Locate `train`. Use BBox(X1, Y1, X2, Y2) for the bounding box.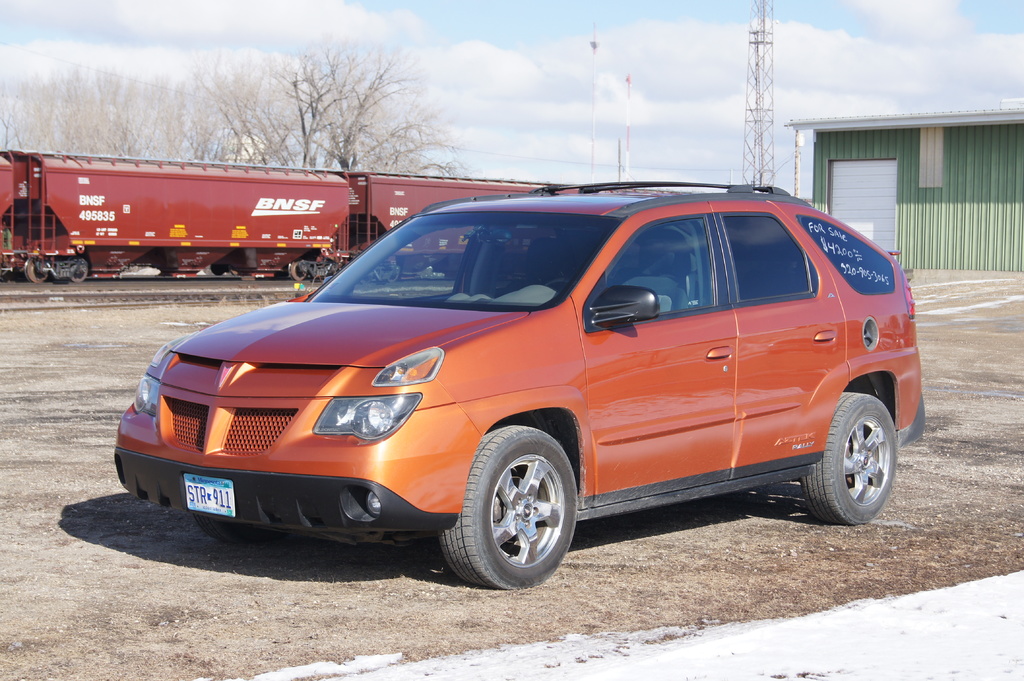
BBox(0, 150, 550, 284).
